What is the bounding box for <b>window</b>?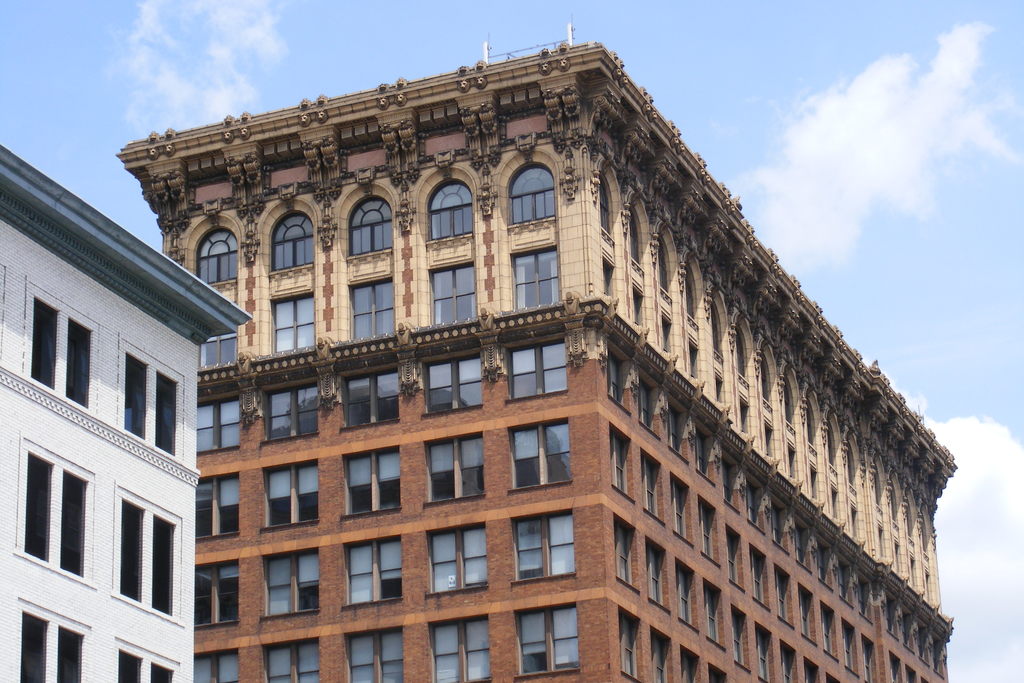
bbox=[822, 602, 833, 654].
